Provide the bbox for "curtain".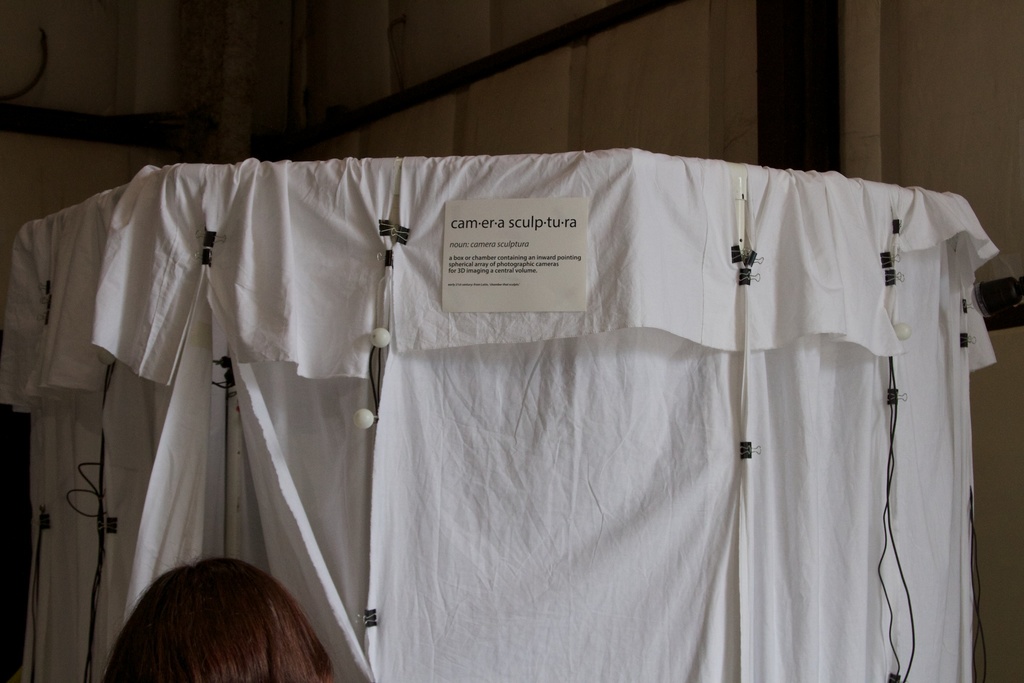
pyautogui.locateOnScreen(0, 144, 998, 682).
